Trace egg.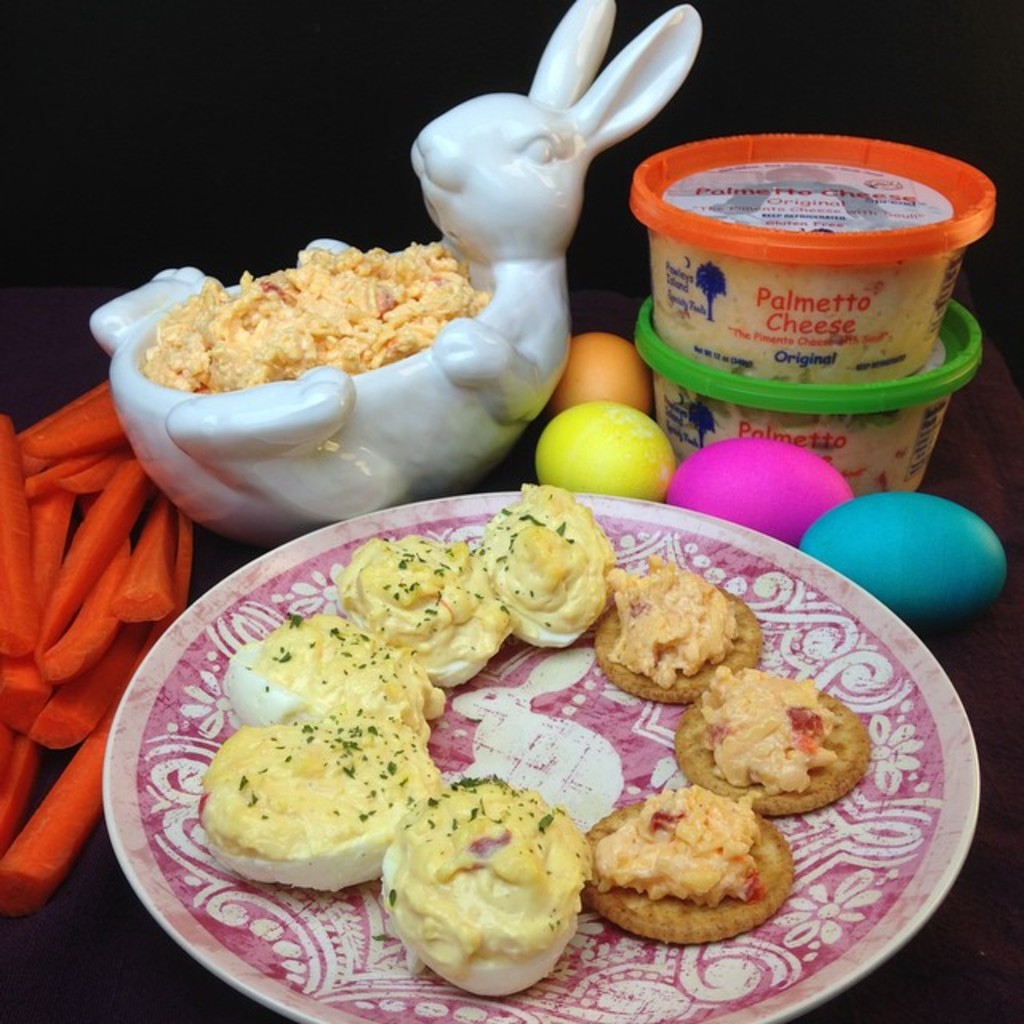
Traced to bbox=(811, 490, 1010, 626).
